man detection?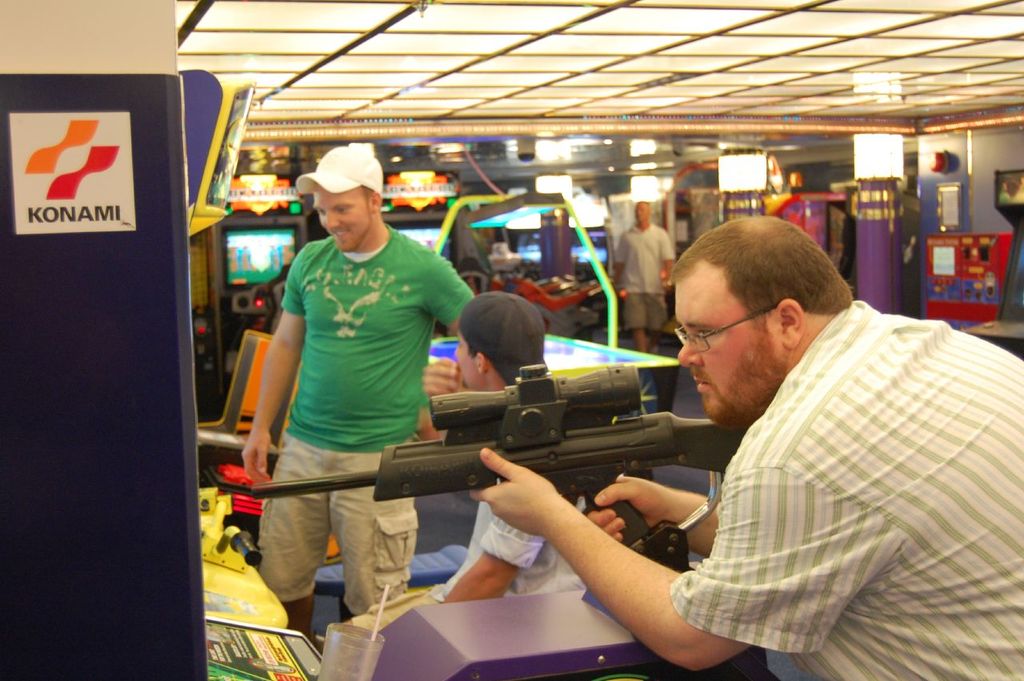
pyautogui.locateOnScreen(612, 200, 681, 359)
